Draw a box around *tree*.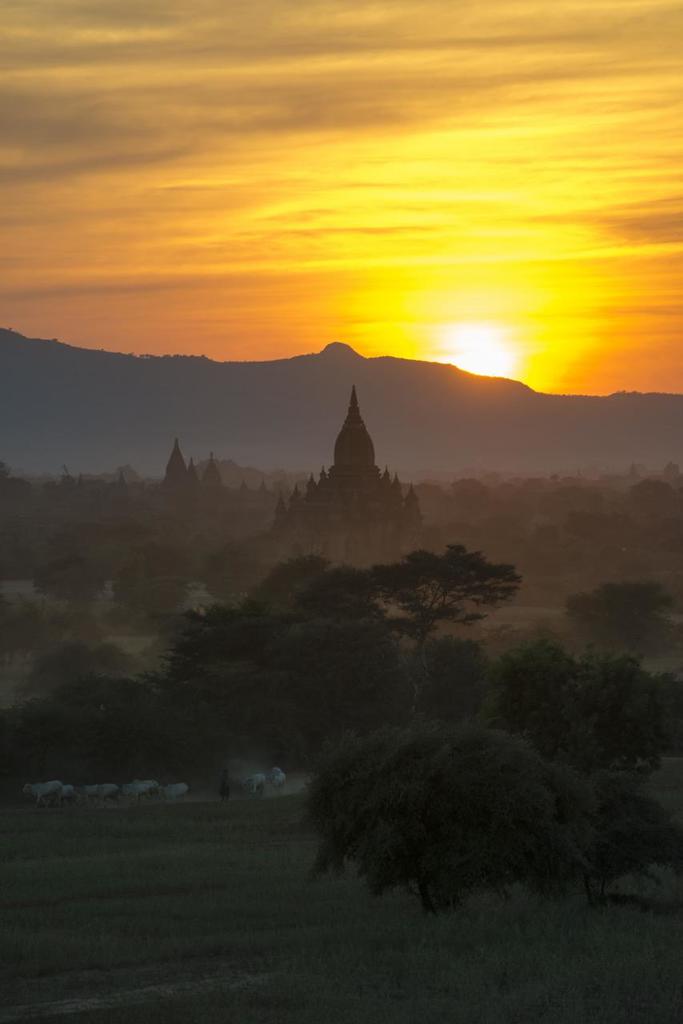
375 530 532 650.
